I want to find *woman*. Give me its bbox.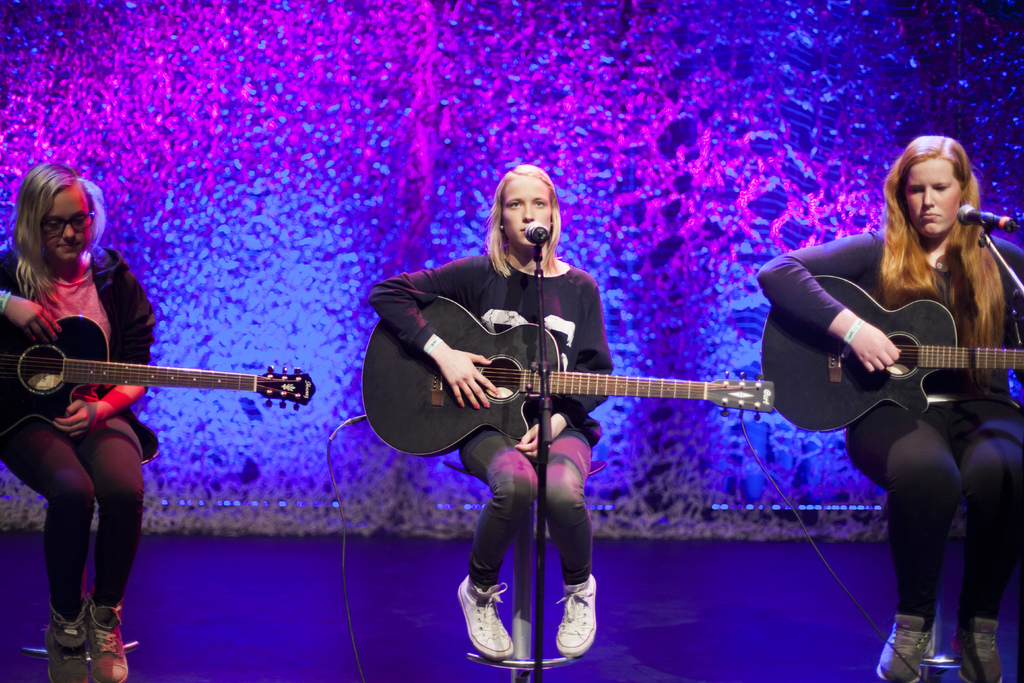
(left=758, top=133, right=1023, bottom=682).
